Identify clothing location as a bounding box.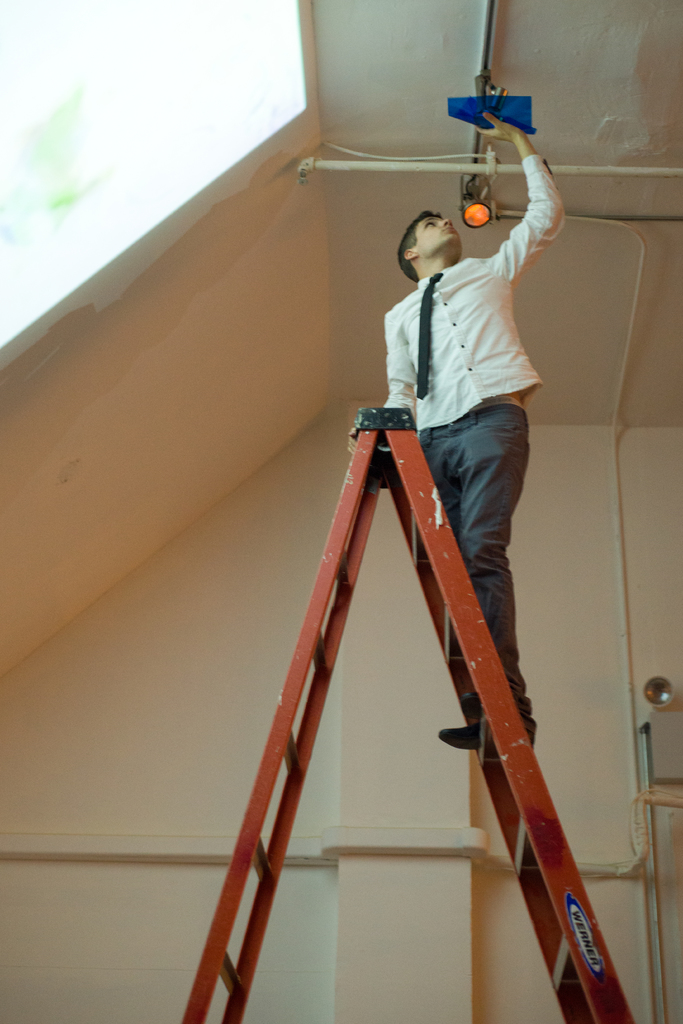
{"x1": 381, "y1": 152, "x2": 564, "y2": 713}.
